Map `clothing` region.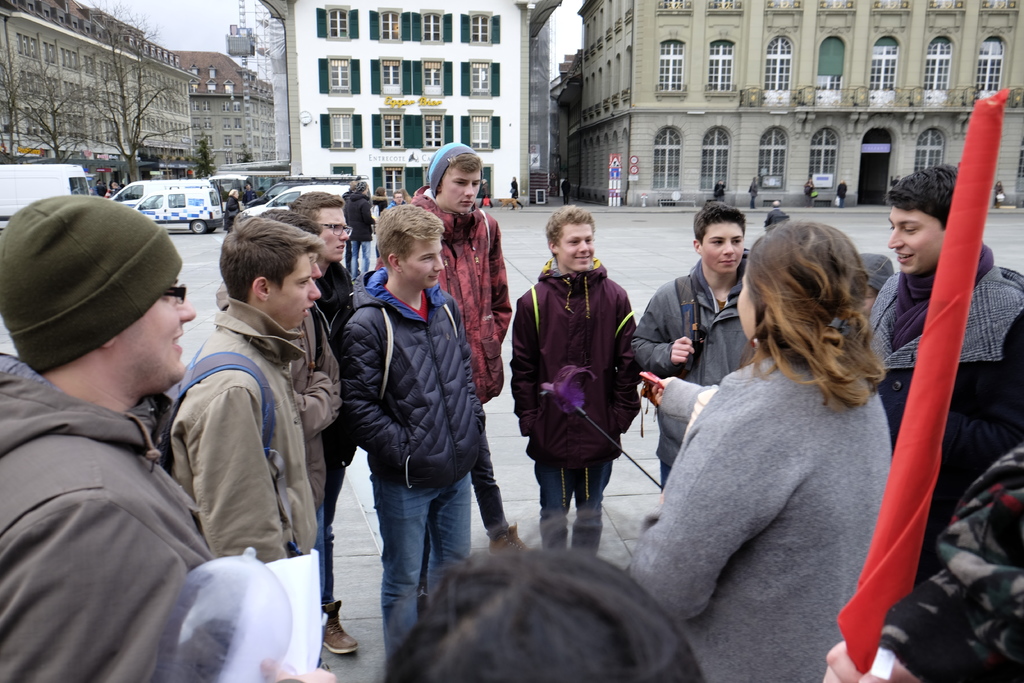
Mapped to {"x1": 318, "y1": 258, "x2": 371, "y2": 327}.
